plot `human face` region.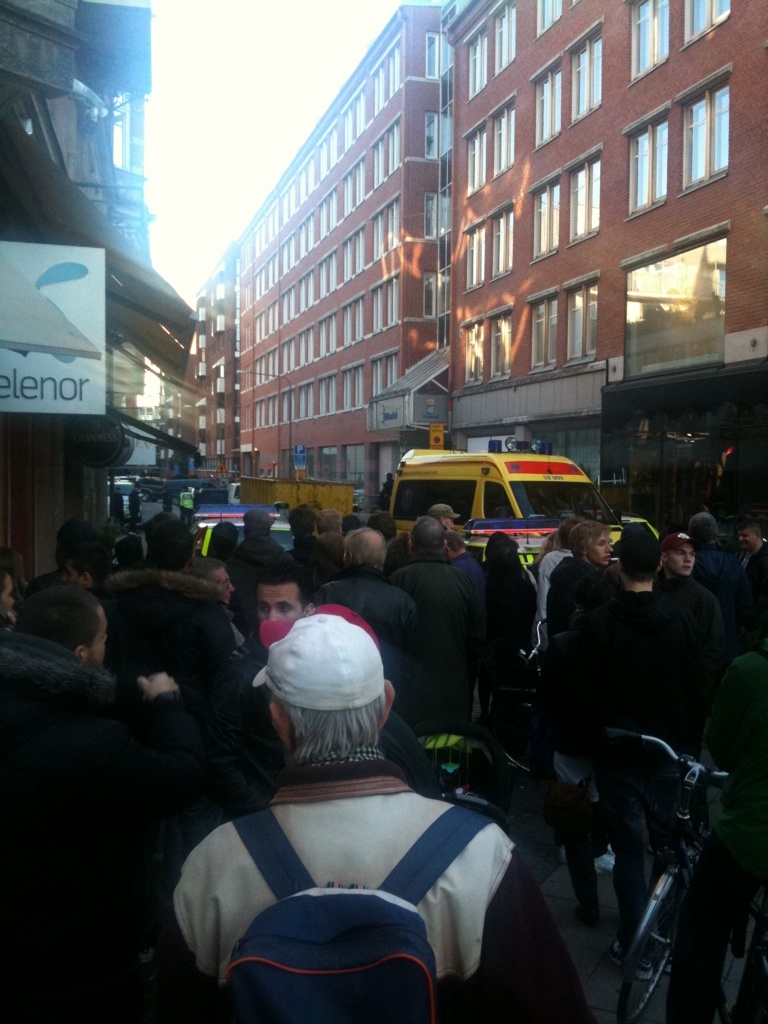
Plotted at locate(669, 542, 695, 571).
